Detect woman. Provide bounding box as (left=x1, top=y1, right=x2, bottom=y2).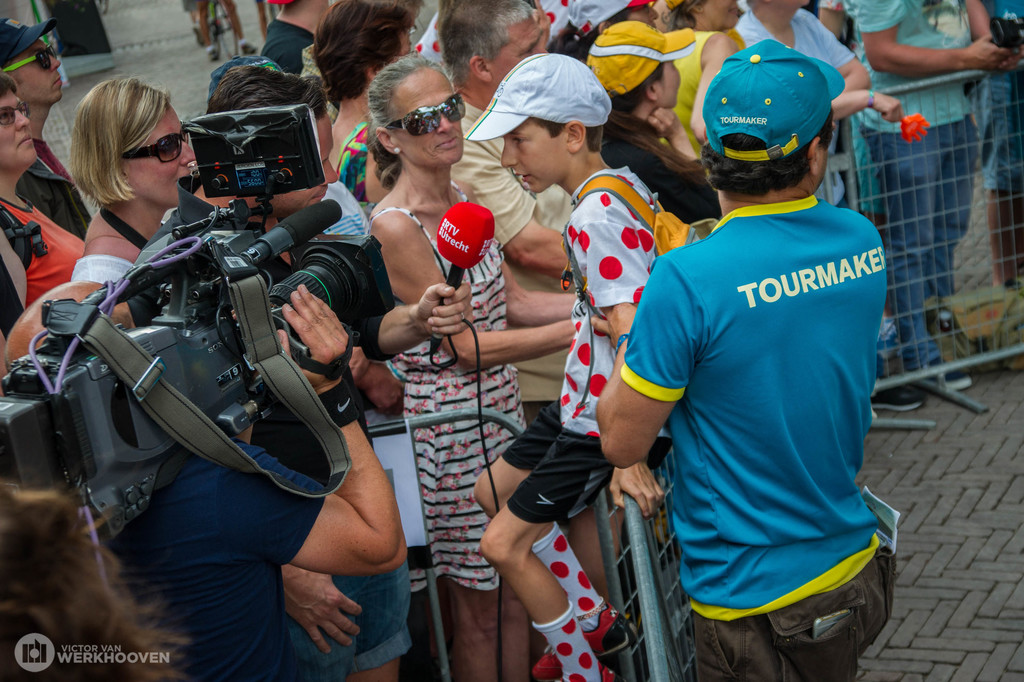
(left=365, top=53, right=580, bottom=681).
